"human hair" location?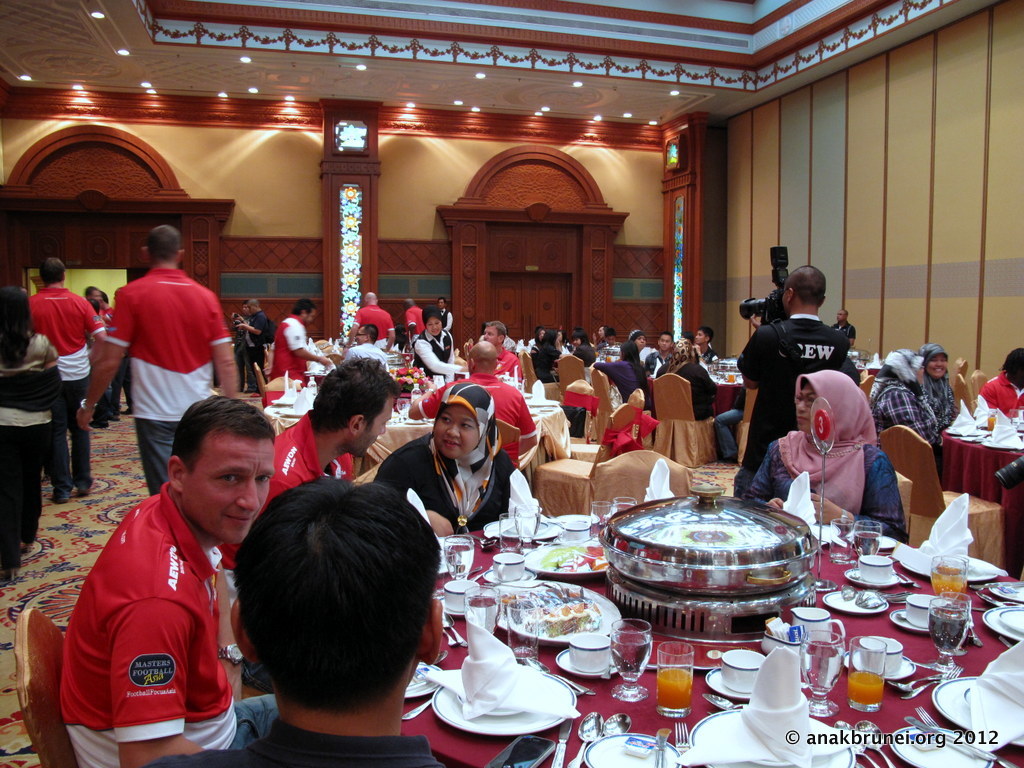
(39, 256, 66, 285)
